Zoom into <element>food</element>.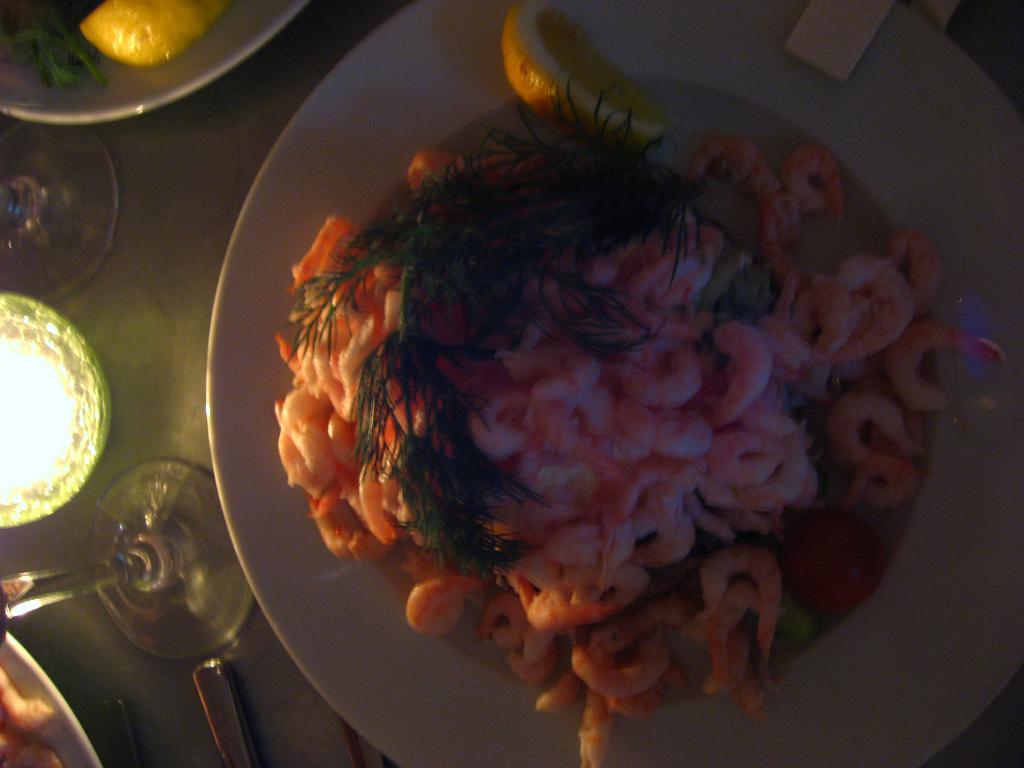
Zoom target: (302,63,909,684).
